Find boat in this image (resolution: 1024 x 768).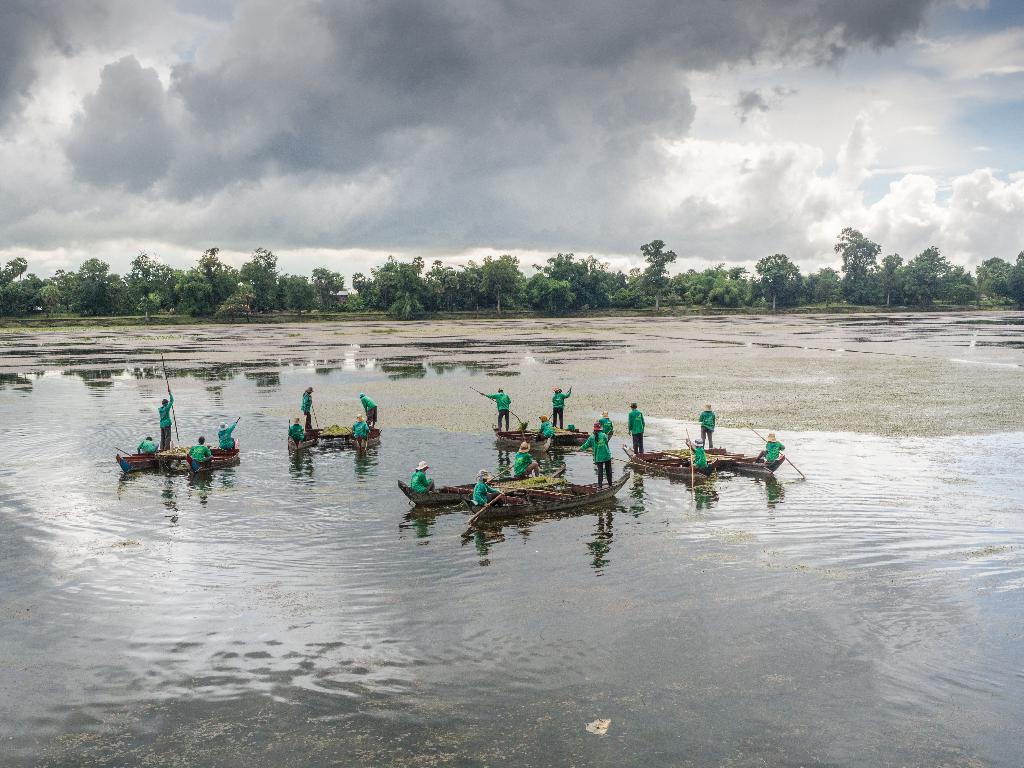
(left=460, top=470, right=634, bottom=527).
